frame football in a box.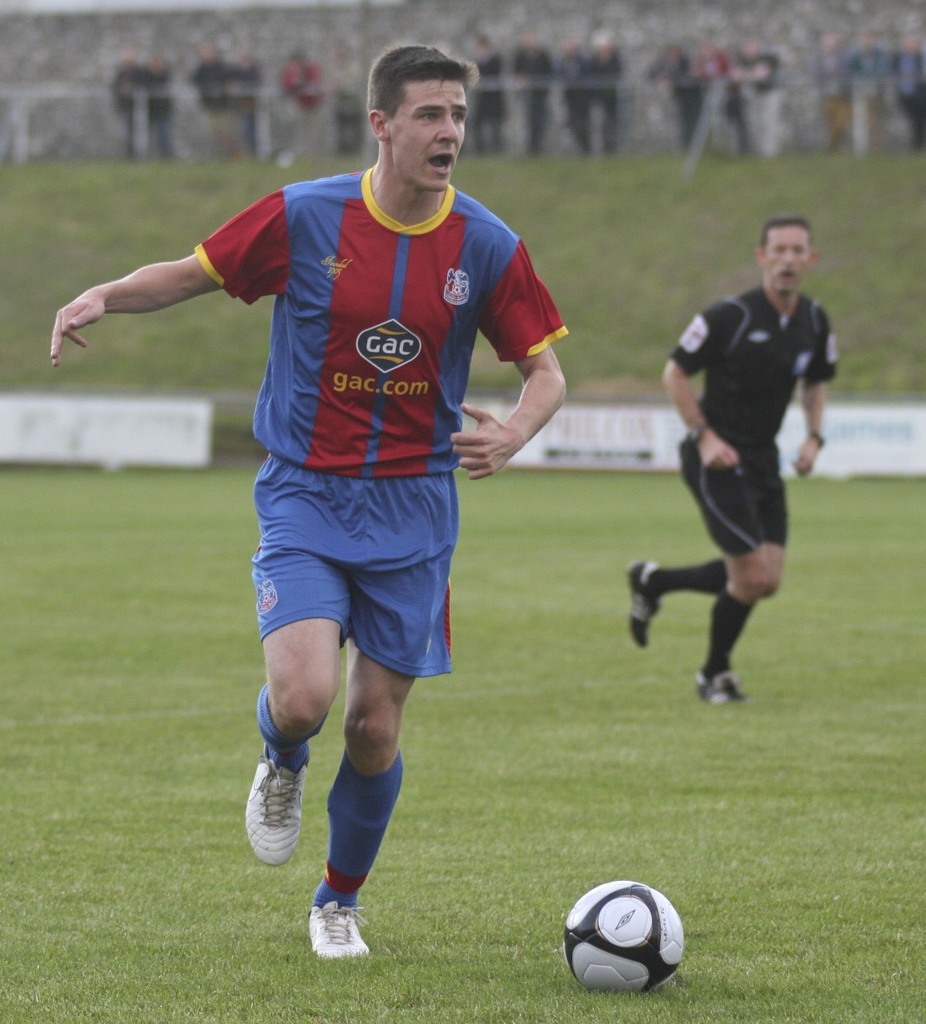
(x1=560, y1=878, x2=691, y2=997).
